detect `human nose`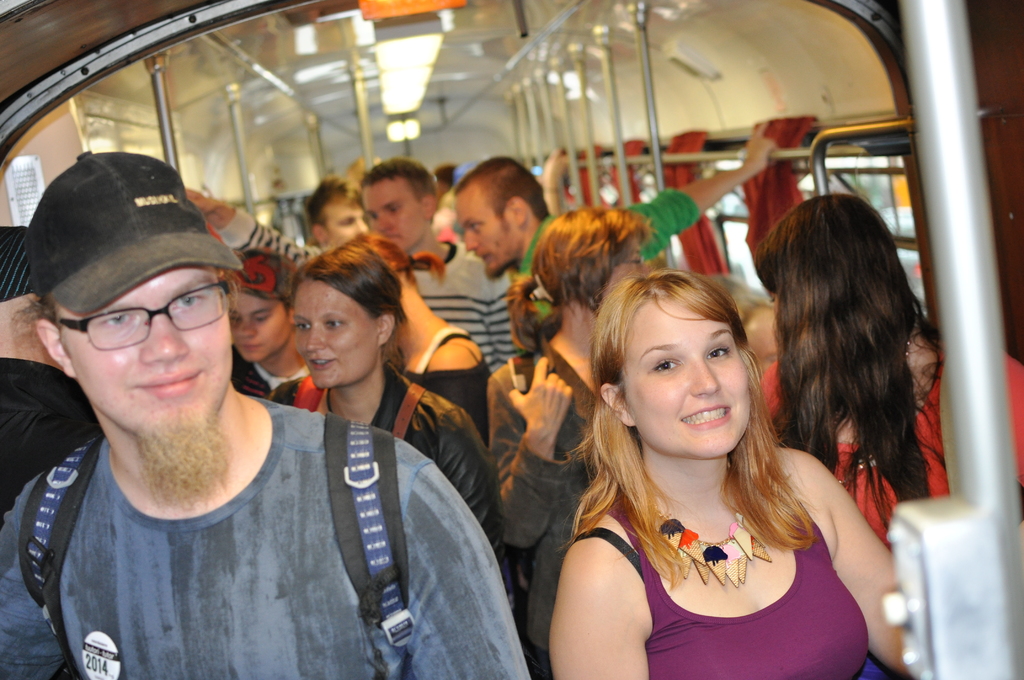
461/229/479/252
